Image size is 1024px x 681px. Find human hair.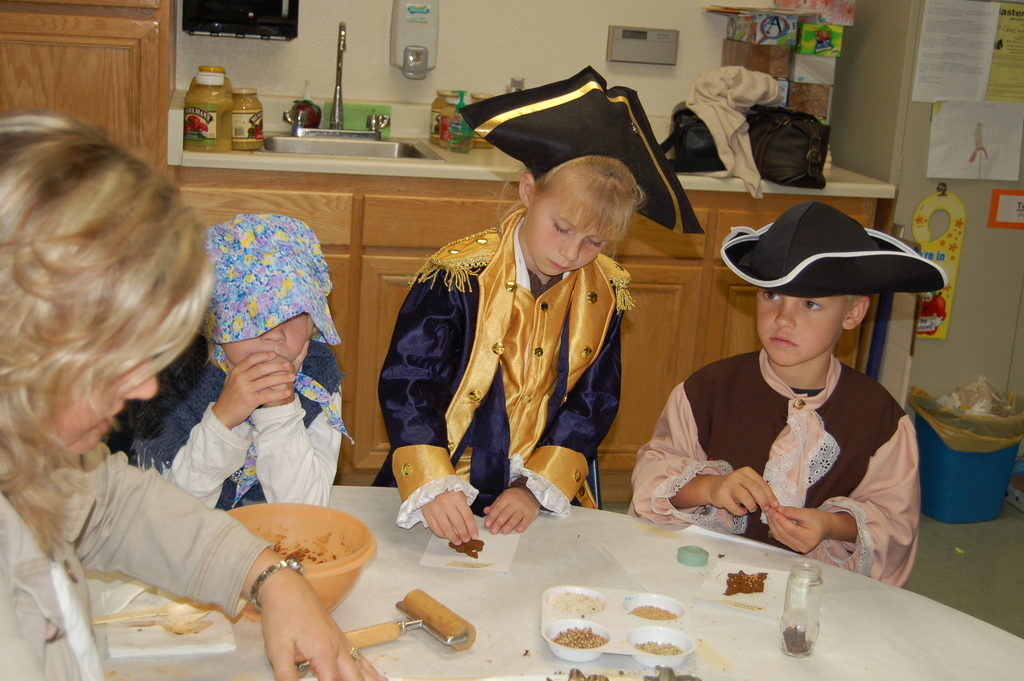
bbox=[493, 152, 641, 267].
